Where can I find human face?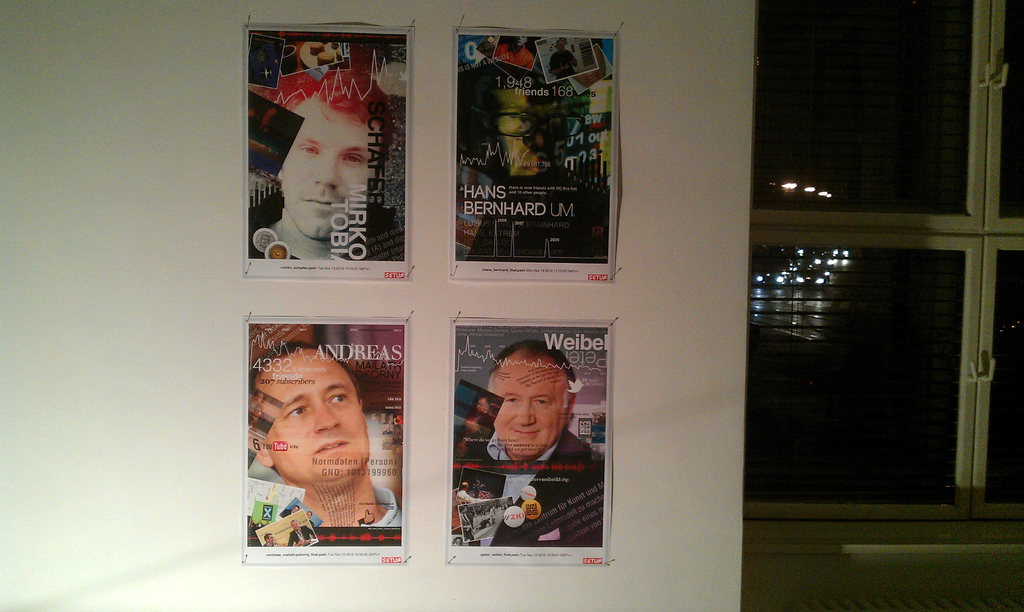
You can find it at [282,105,386,234].
